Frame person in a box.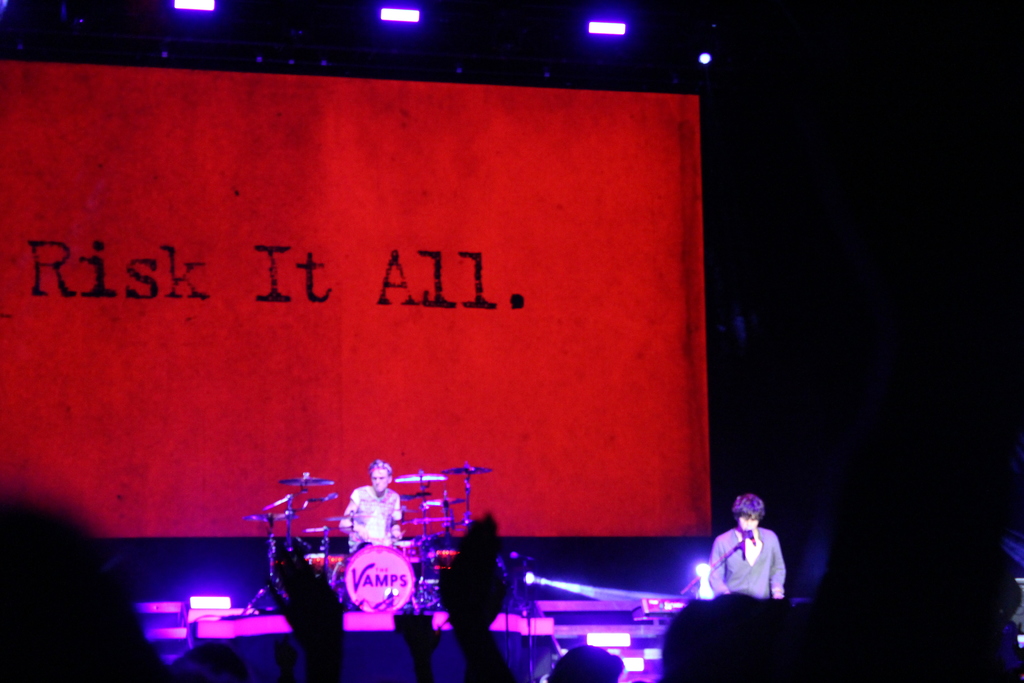
<box>337,455,406,542</box>.
